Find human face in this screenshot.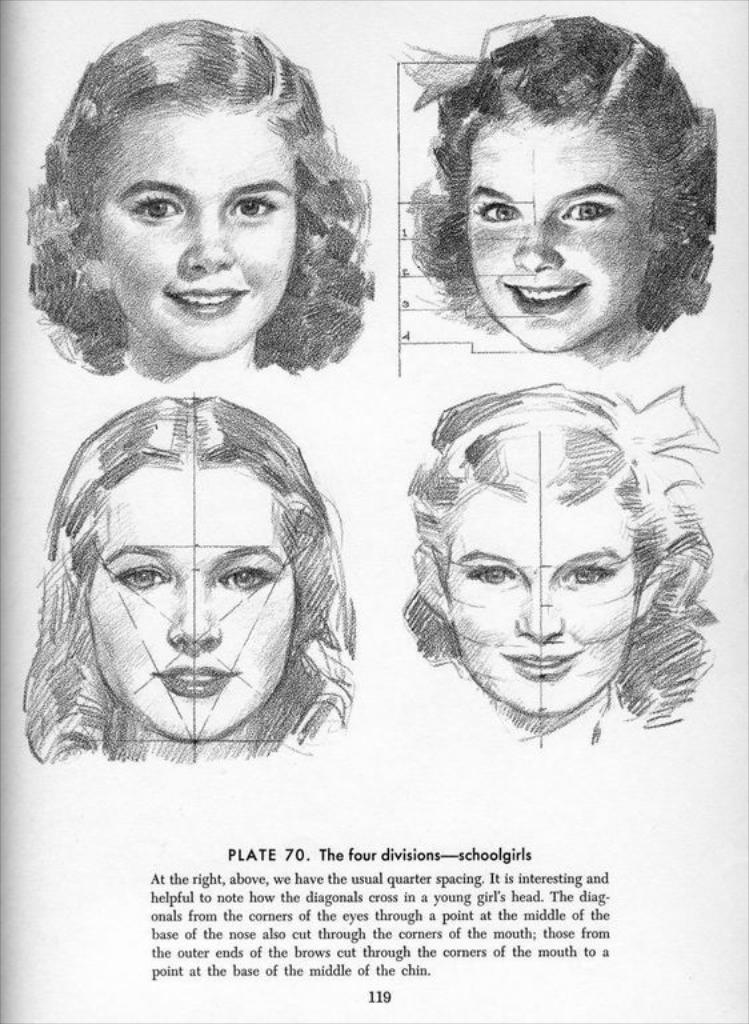
The bounding box for human face is left=468, top=115, right=650, bottom=352.
